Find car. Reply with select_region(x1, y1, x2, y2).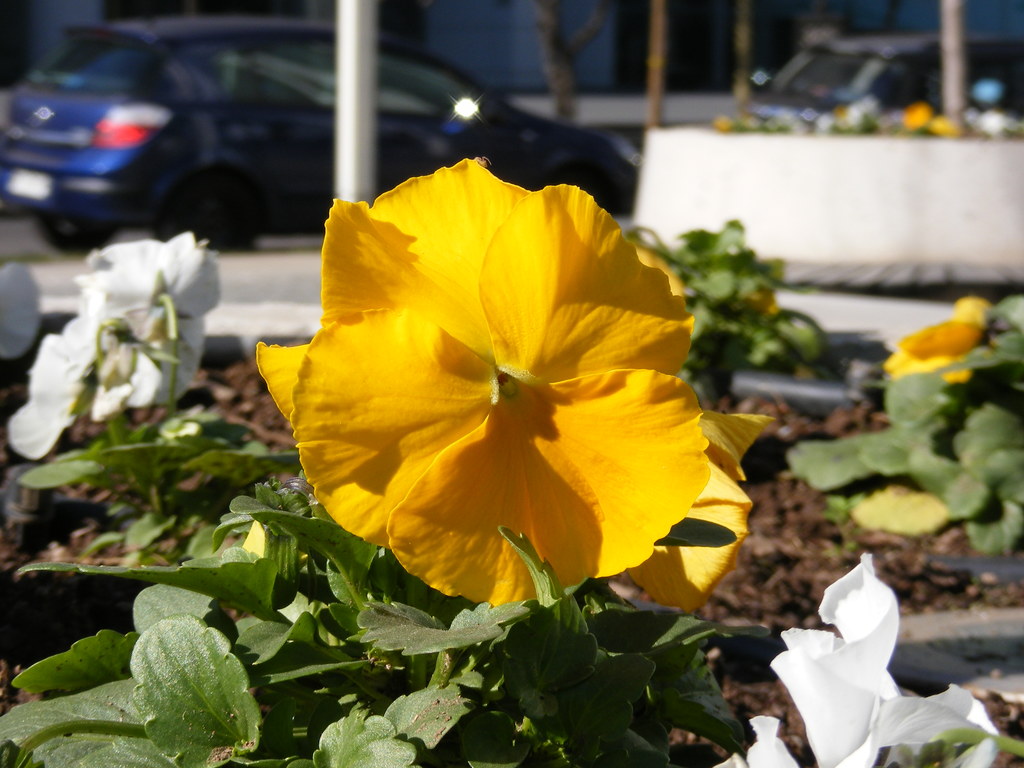
select_region(0, 13, 642, 260).
